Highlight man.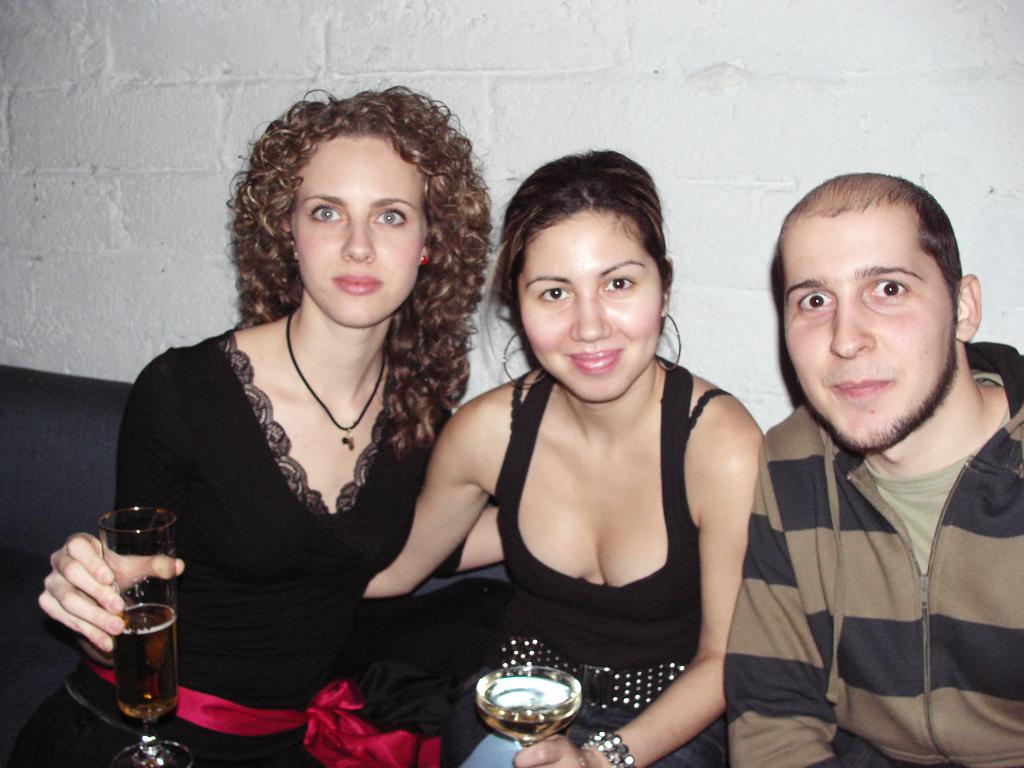
Highlighted region: box(719, 157, 1023, 767).
